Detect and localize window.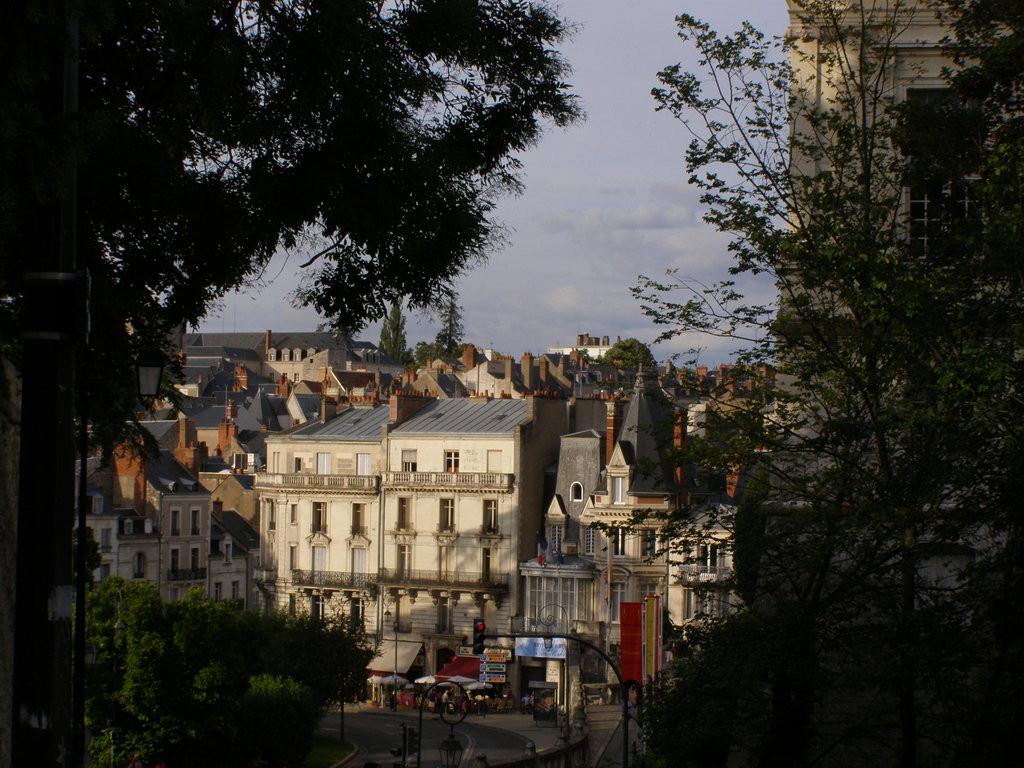
Localized at 483/547/490/583.
